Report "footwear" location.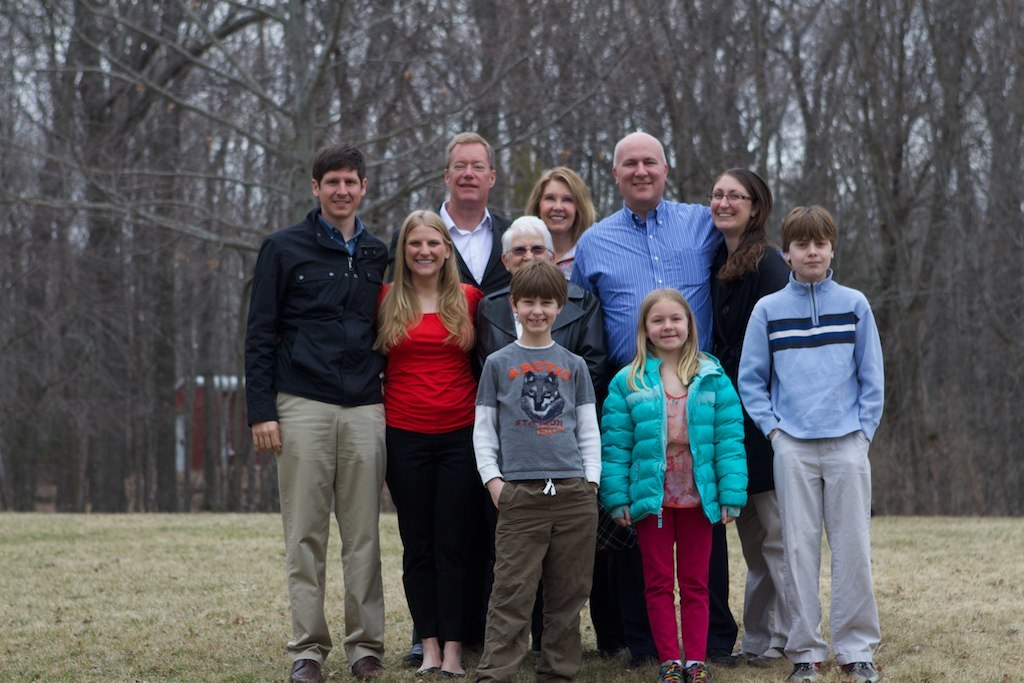
Report: {"left": 794, "top": 659, "right": 833, "bottom": 682}.
